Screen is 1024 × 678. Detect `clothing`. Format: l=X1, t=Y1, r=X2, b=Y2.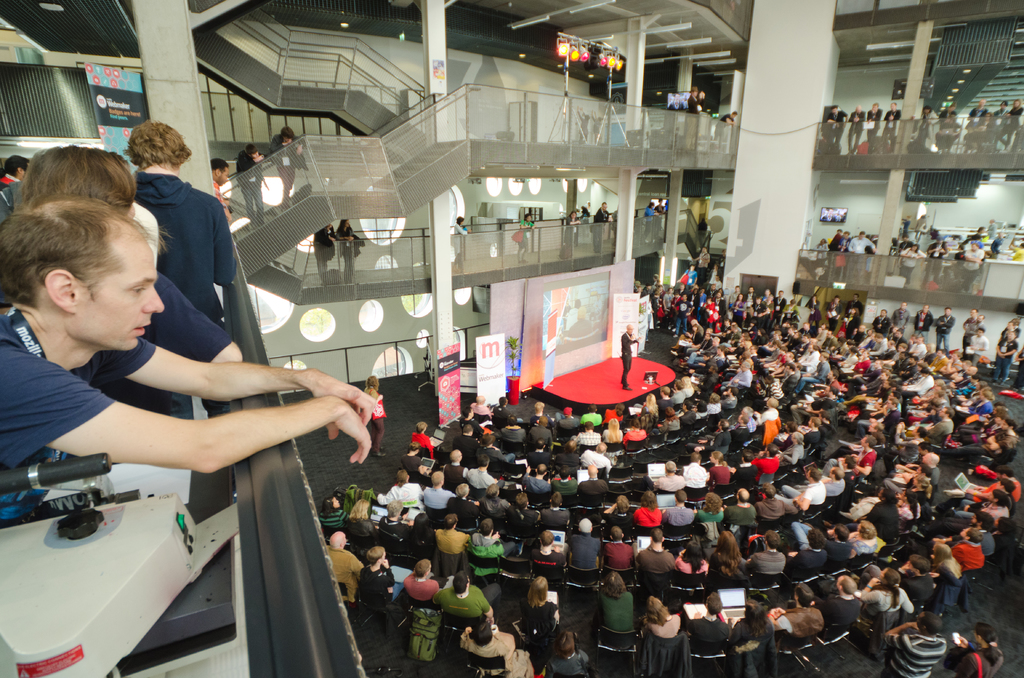
l=482, t=497, r=515, b=515.
